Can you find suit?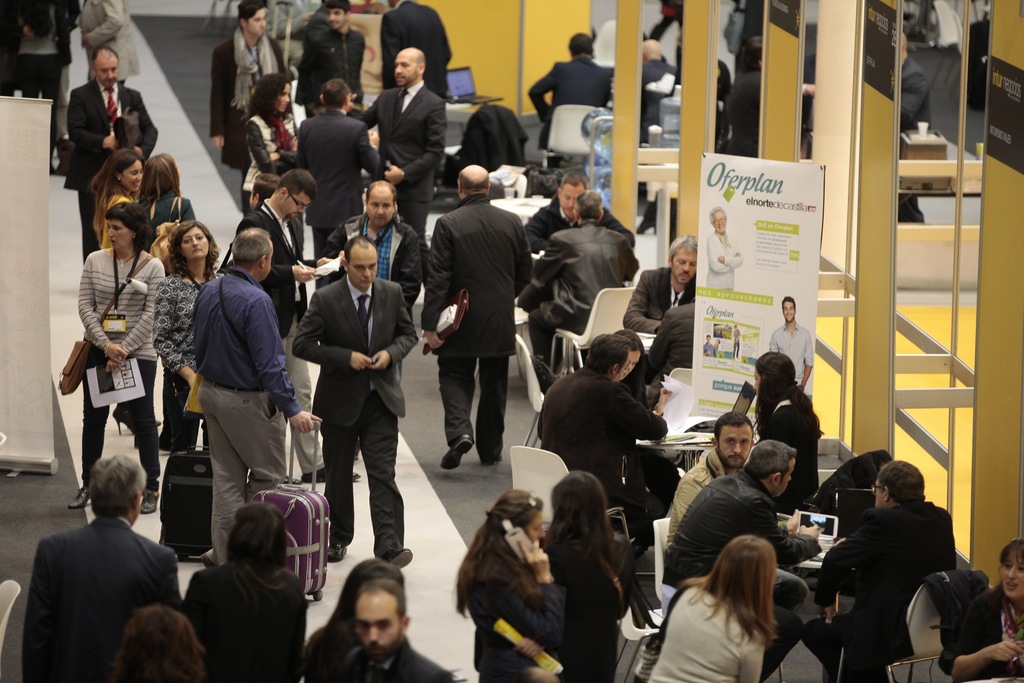
Yes, bounding box: (528, 54, 608, 170).
